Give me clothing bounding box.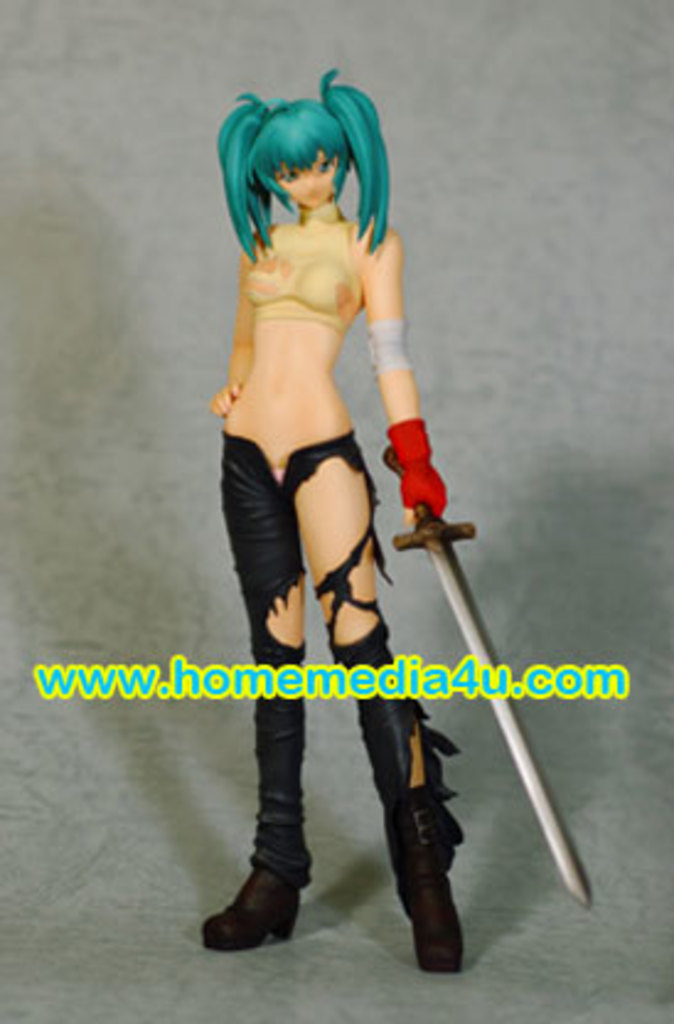
left=221, top=443, right=465, bottom=876.
